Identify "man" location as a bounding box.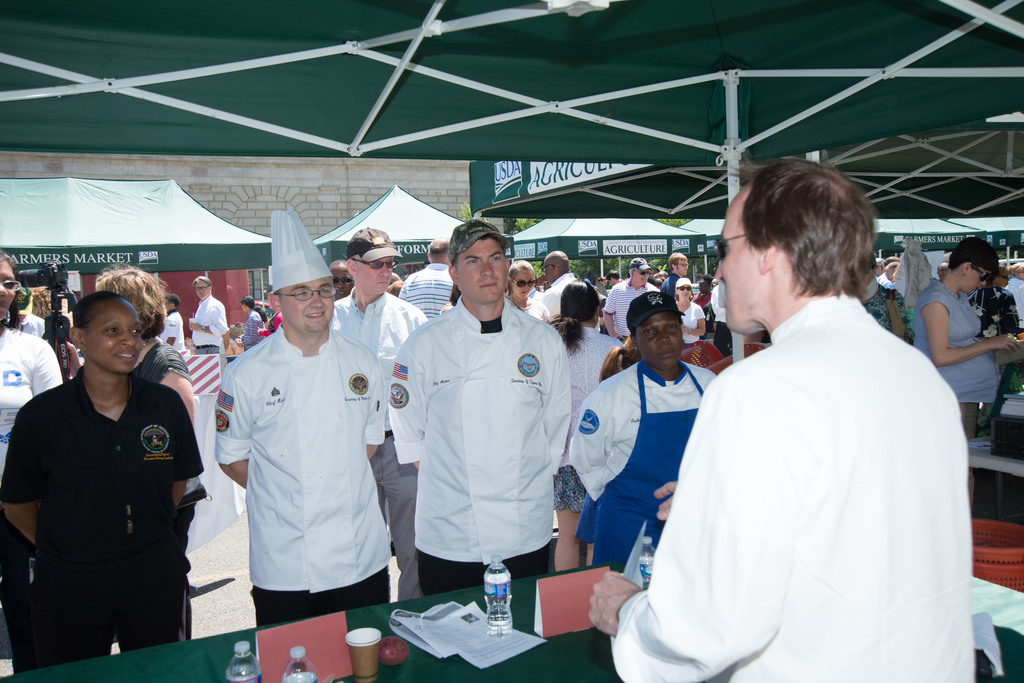
bbox=(662, 248, 691, 296).
